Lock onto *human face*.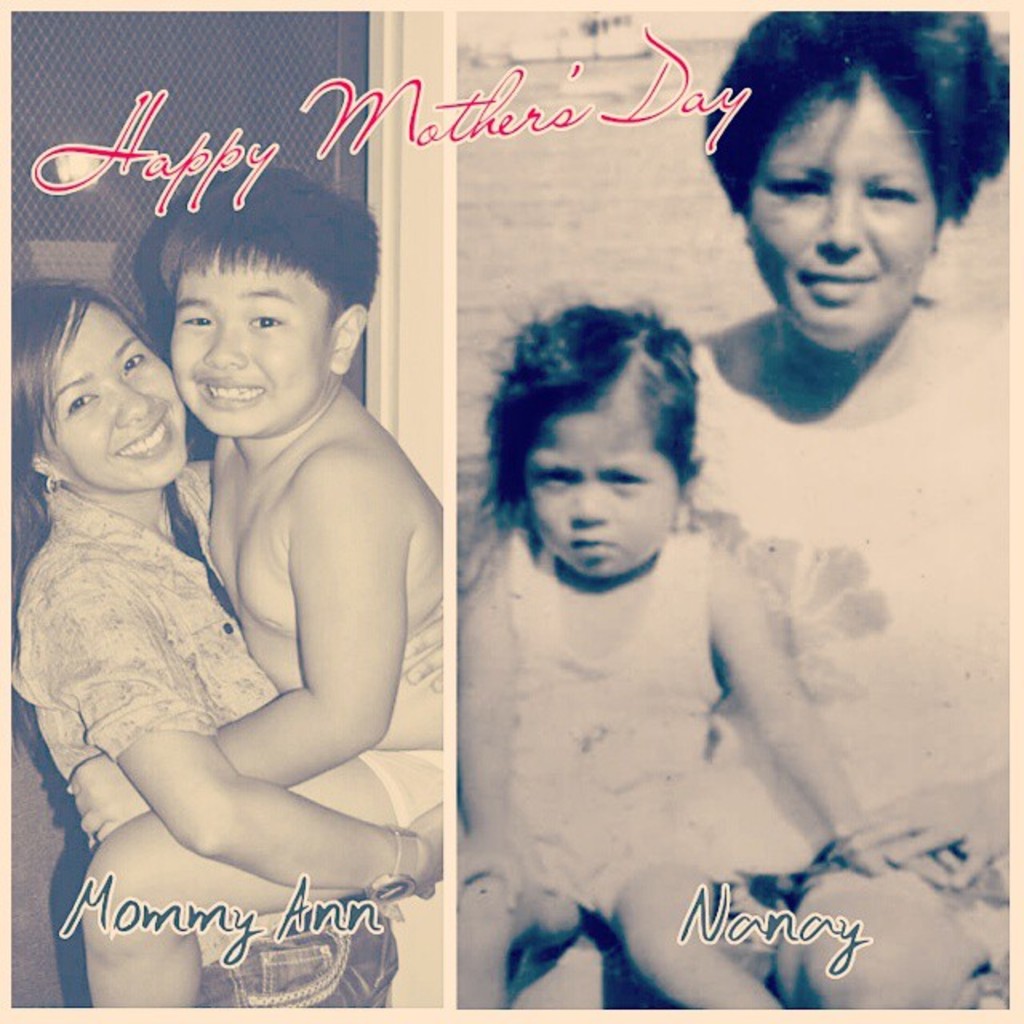
Locked: 168, 258, 333, 440.
